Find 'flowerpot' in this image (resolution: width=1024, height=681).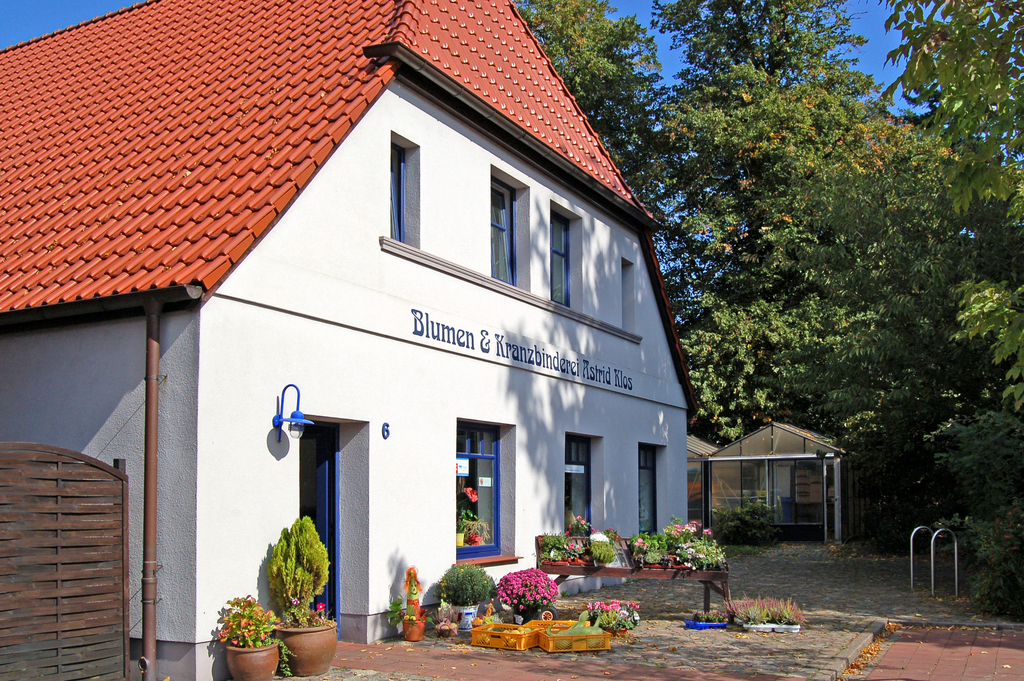
region(685, 619, 724, 632).
